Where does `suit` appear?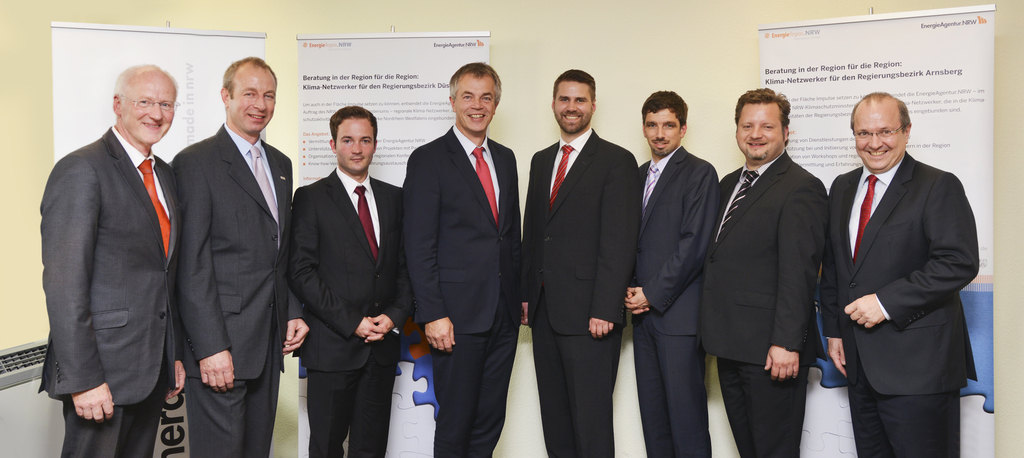
Appears at (630,144,720,457).
